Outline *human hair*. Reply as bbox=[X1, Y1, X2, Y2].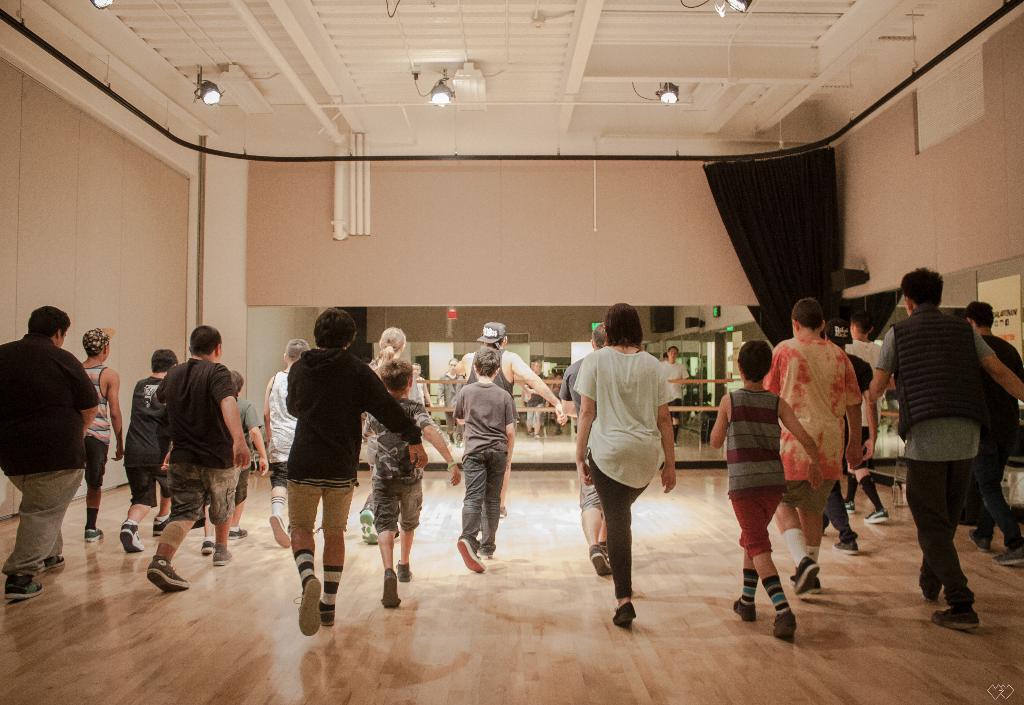
bbox=[150, 348, 178, 373].
